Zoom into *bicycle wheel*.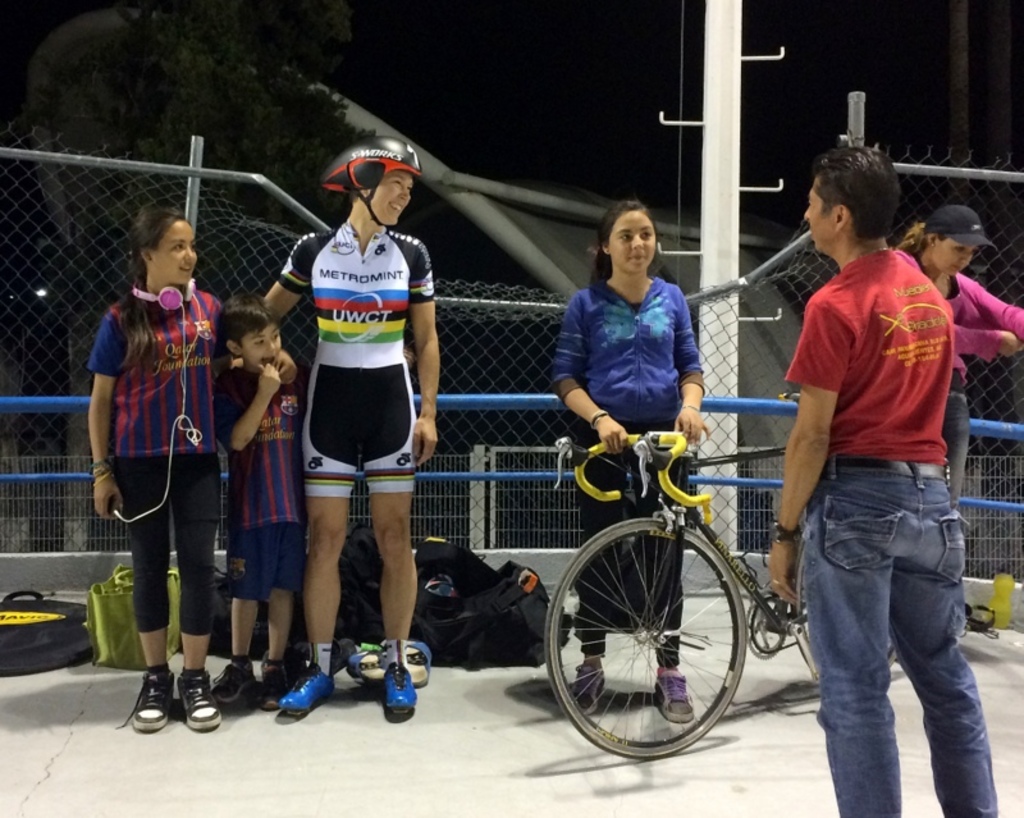
Zoom target: l=788, t=530, r=899, b=680.
